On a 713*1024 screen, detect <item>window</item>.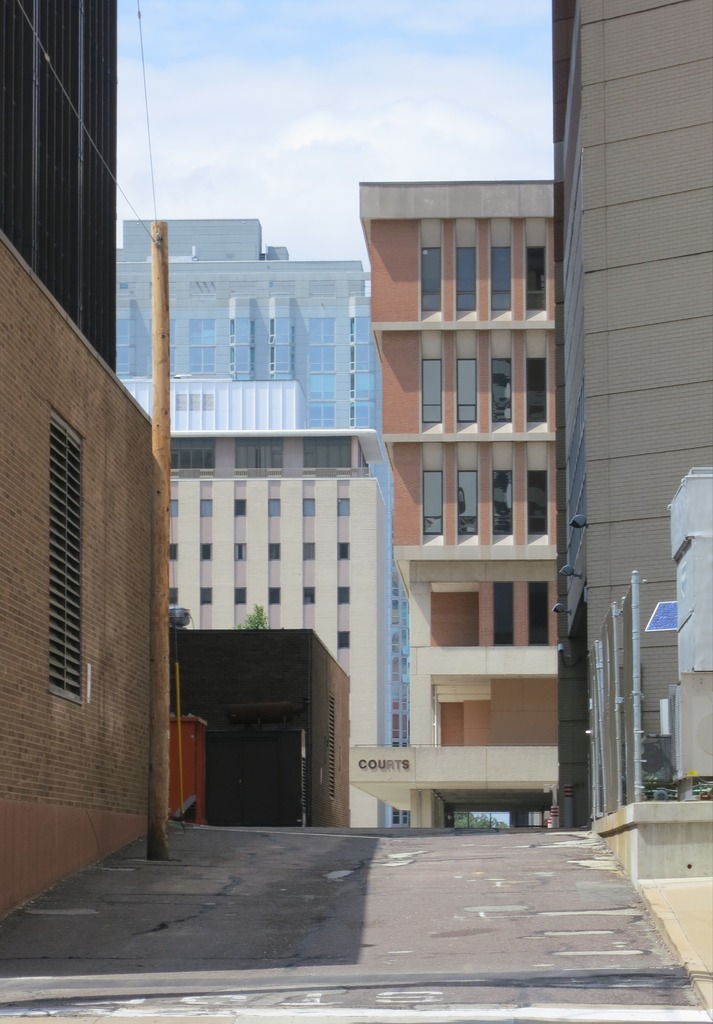
(x1=524, y1=360, x2=549, y2=423).
